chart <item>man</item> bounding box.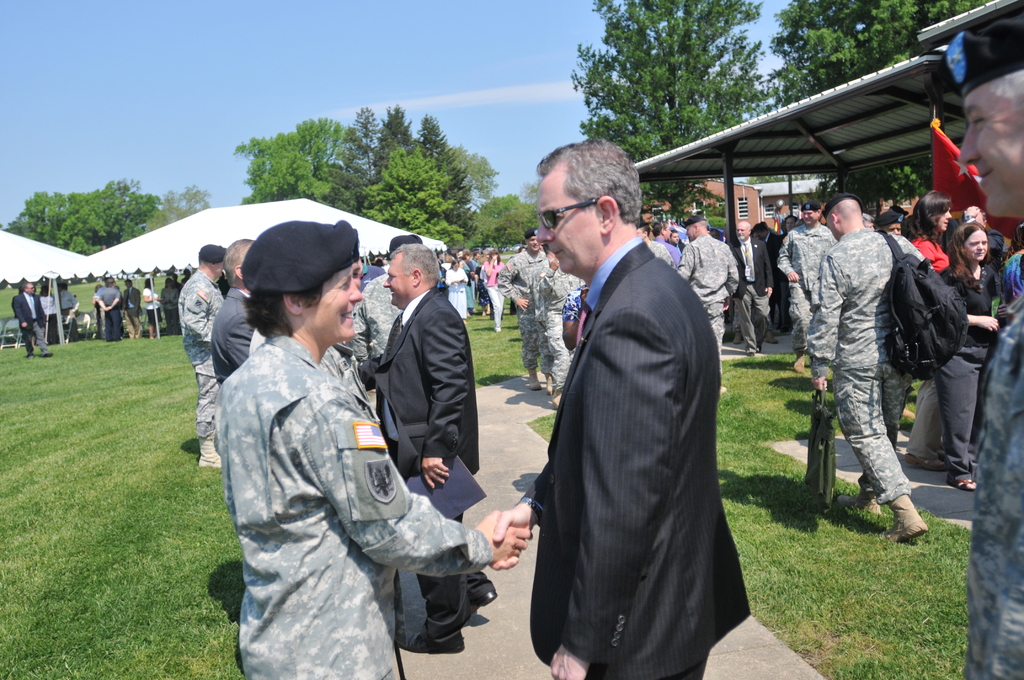
Charted: pyautogui.locateOnScreen(752, 220, 786, 334).
